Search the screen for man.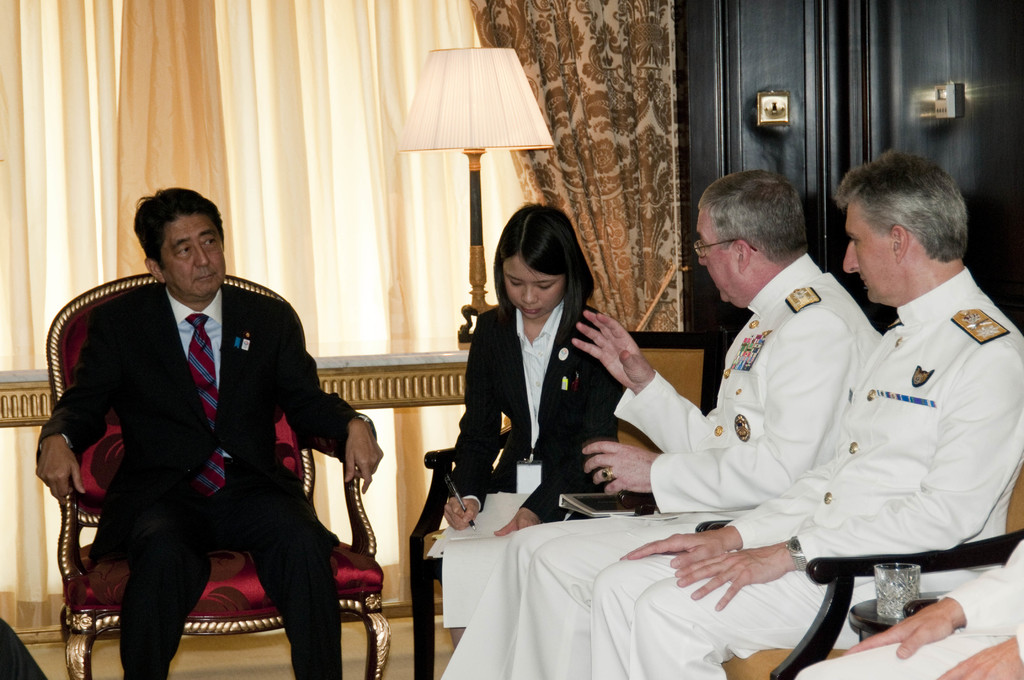
Found at 794, 533, 1023, 679.
